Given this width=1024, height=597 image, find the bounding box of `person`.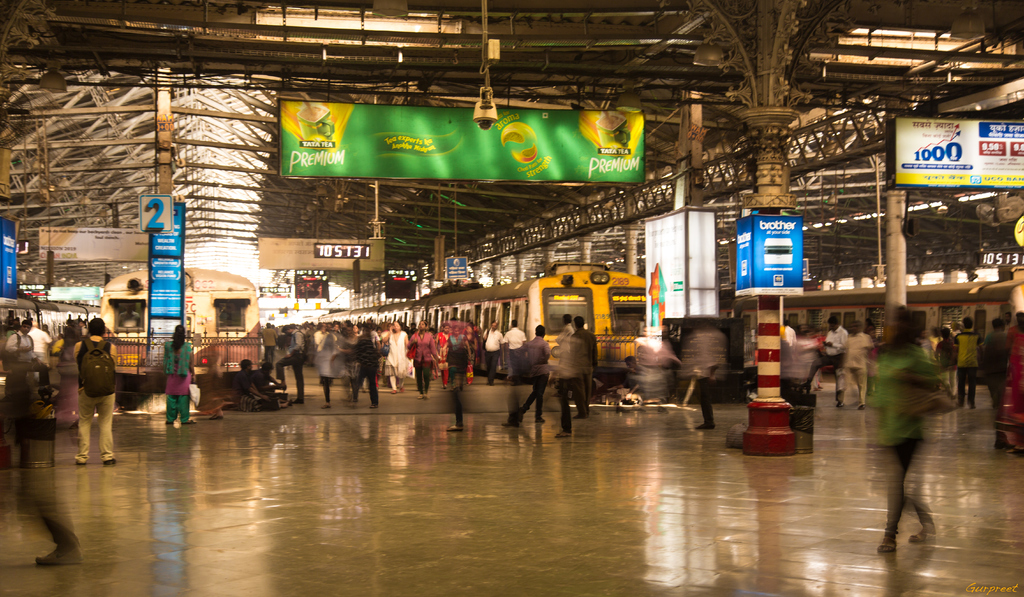
region(319, 347, 339, 409).
